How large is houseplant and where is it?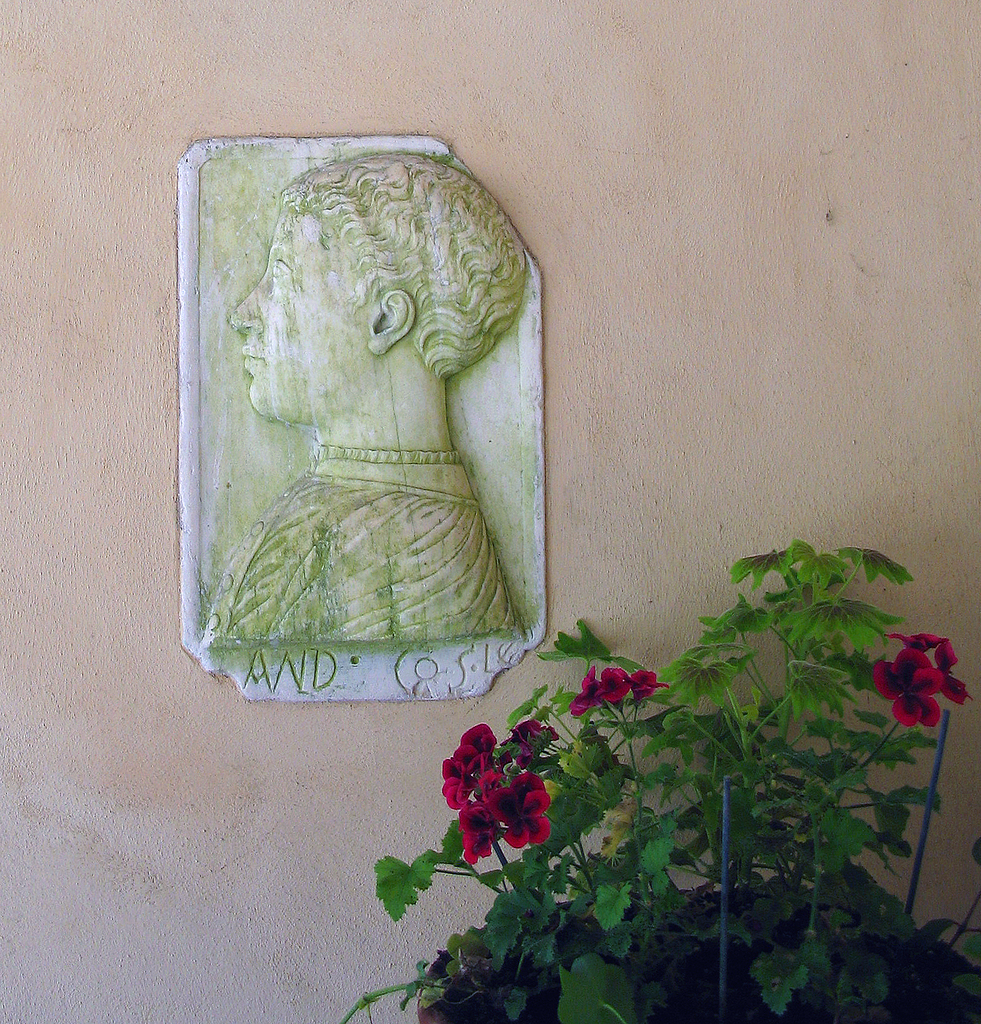
Bounding box: rect(337, 536, 980, 1023).
